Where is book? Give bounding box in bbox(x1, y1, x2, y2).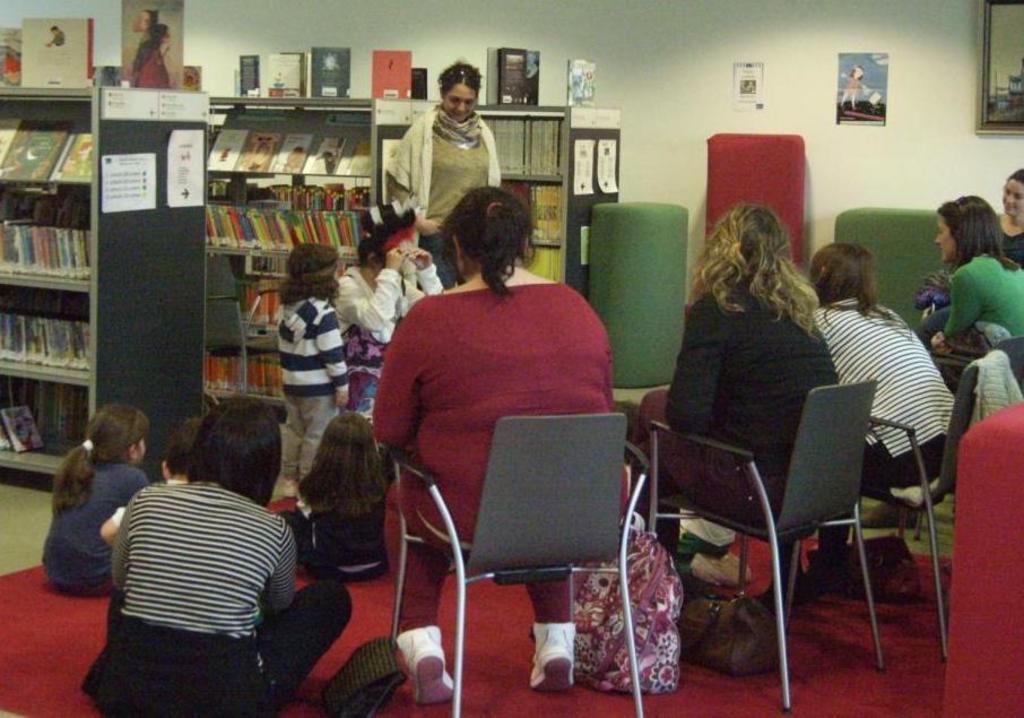
bbox(372, 49, 410, 103).
